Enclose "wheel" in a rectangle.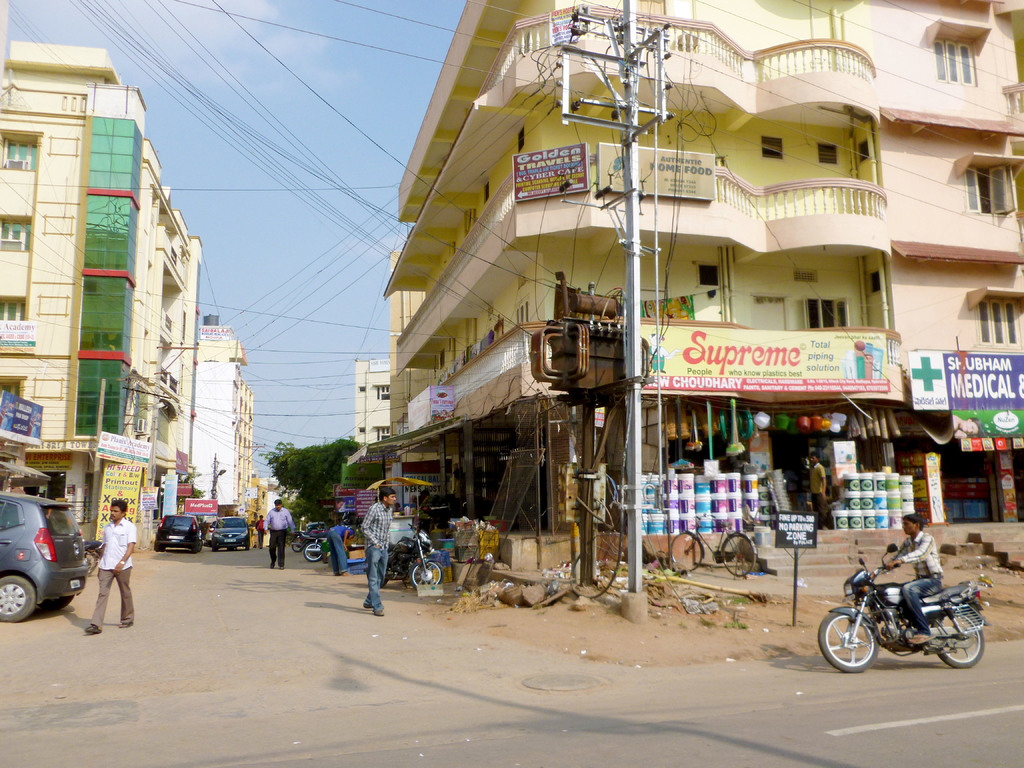
region(153, 542, 165, 552).
